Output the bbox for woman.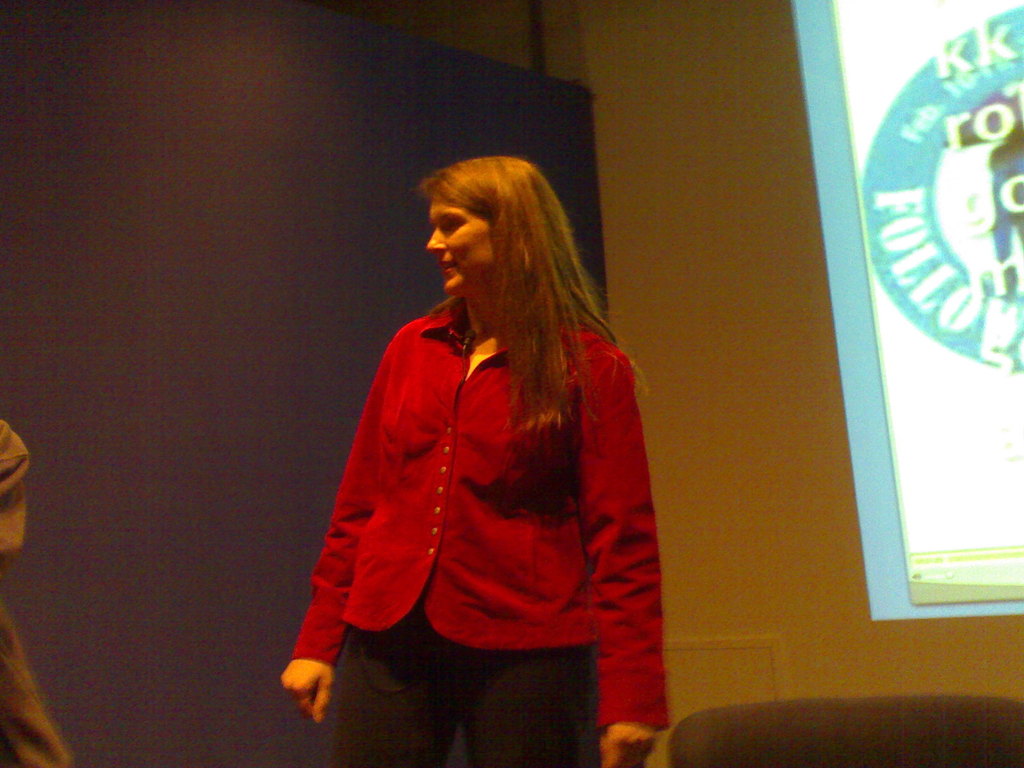
detection(283, 131, 685, 755).
